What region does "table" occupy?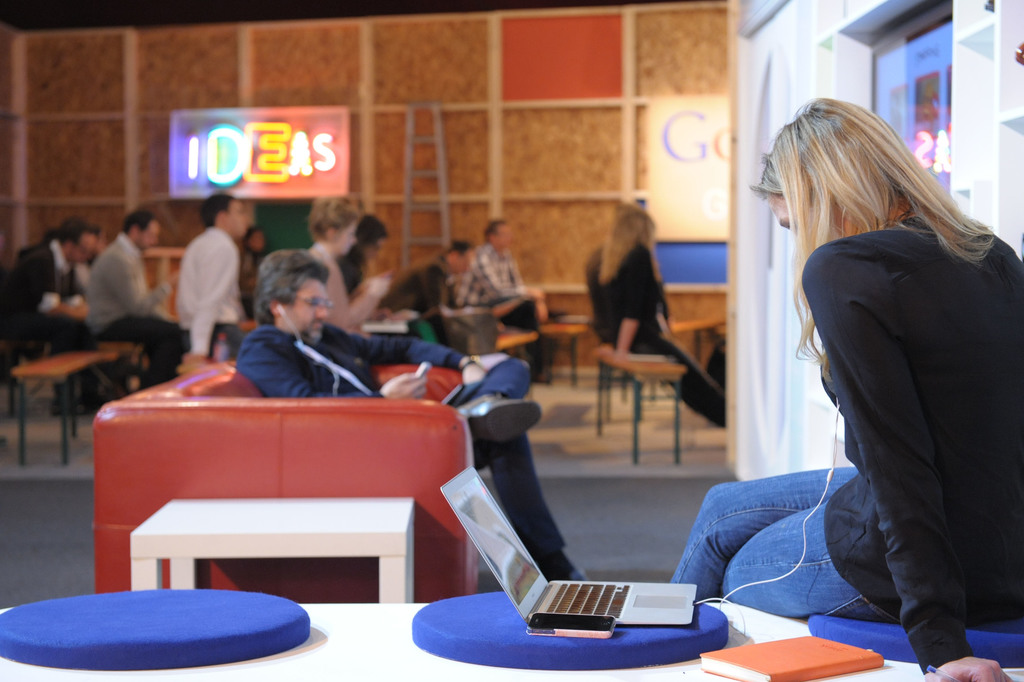
[left=0, top=596, right=1023, bottom=681].
